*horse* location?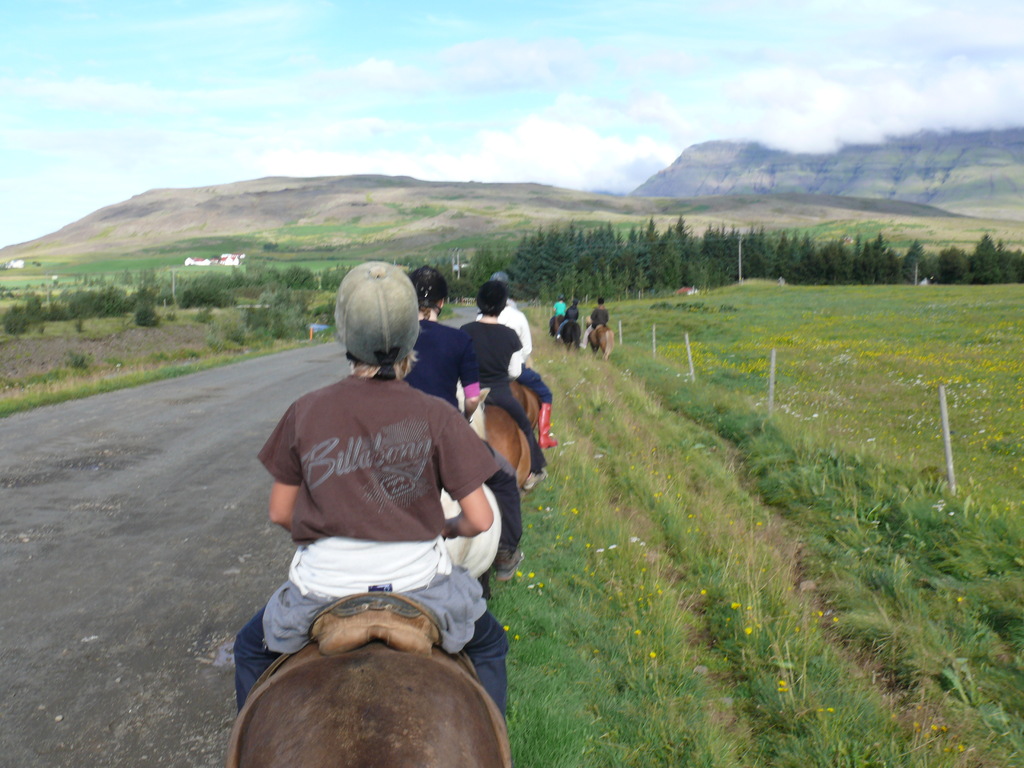
rect(467, 397, 536, 493)
